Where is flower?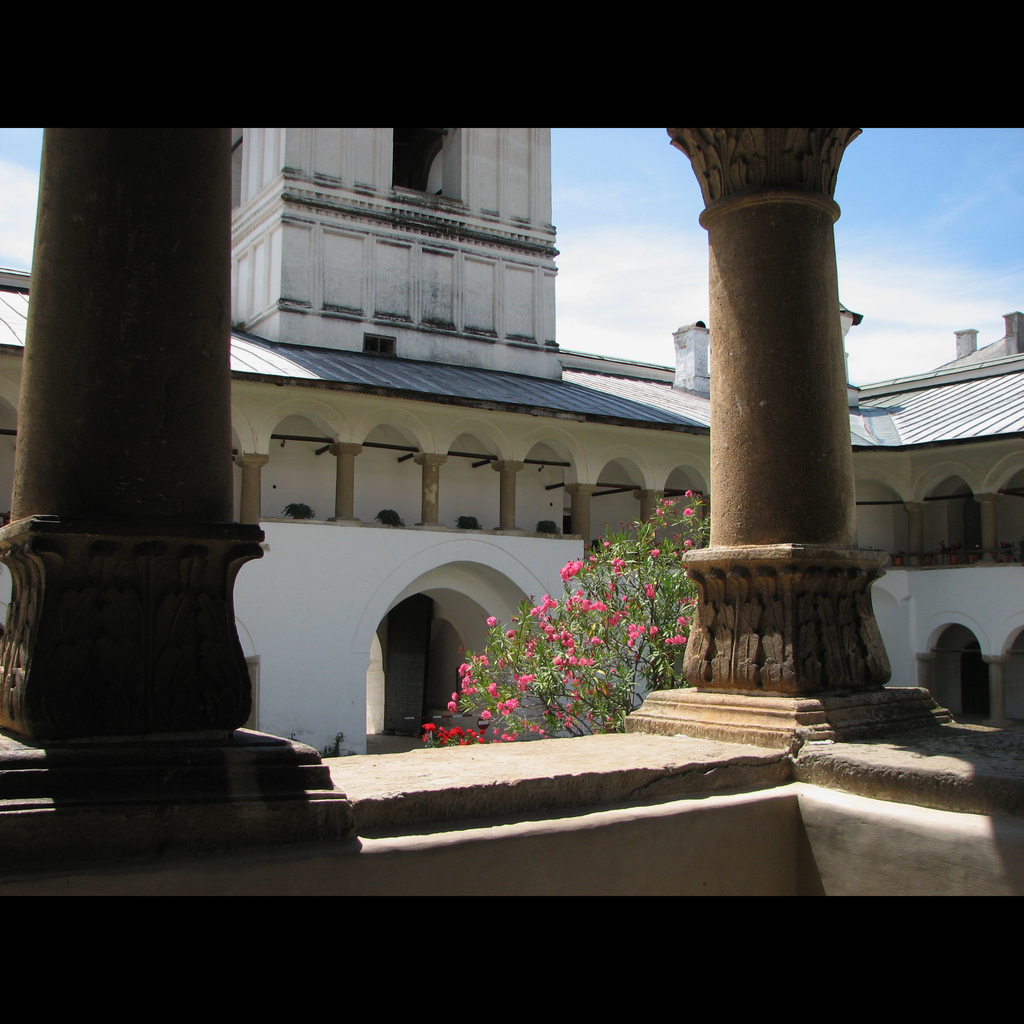
region(497, 695, 520, 721).
